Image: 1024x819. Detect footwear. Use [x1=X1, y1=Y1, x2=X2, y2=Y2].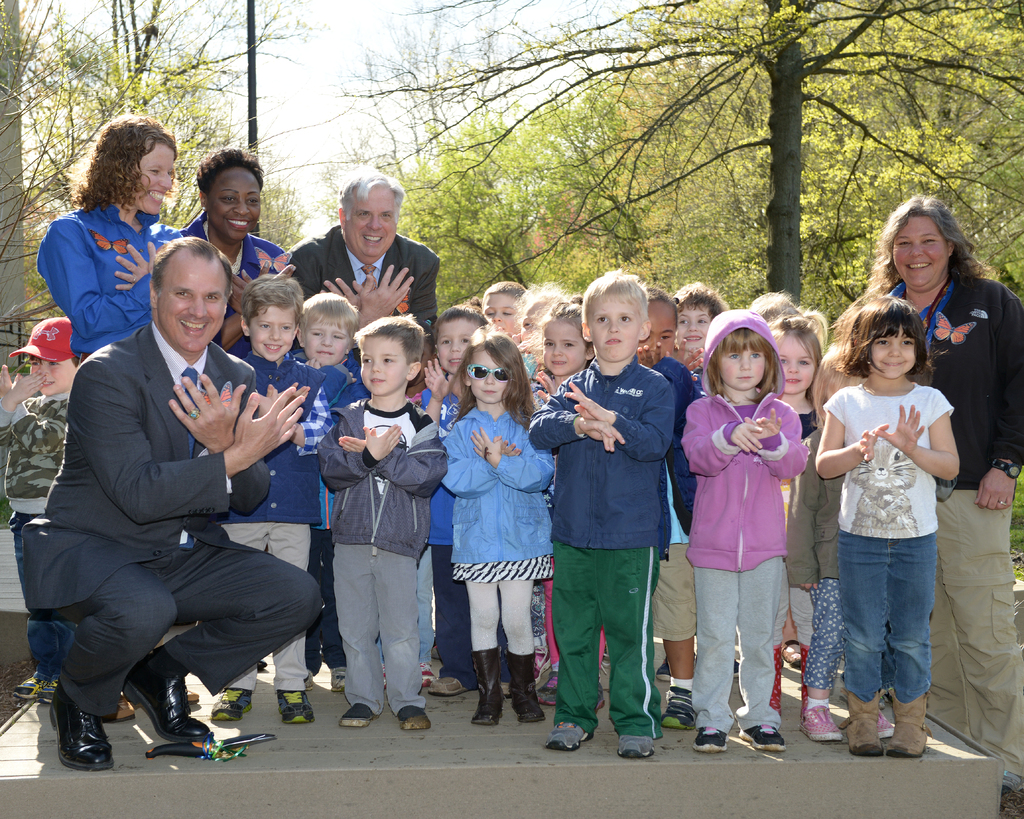
[x1=737, y1=723, x2=782, y2=751].
